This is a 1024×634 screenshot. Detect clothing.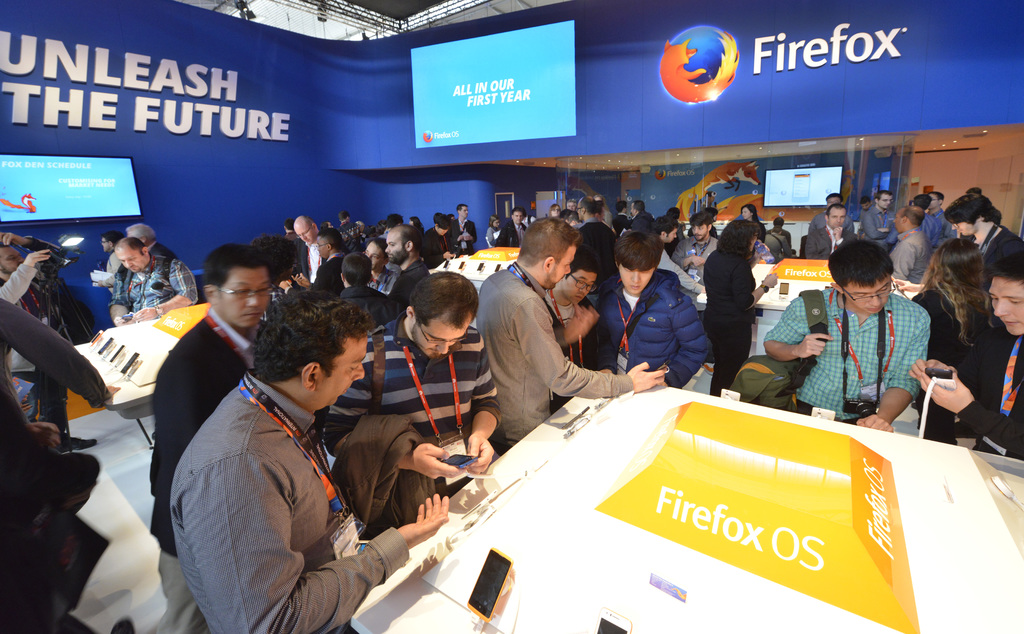
(627, 207, 653, 229).
